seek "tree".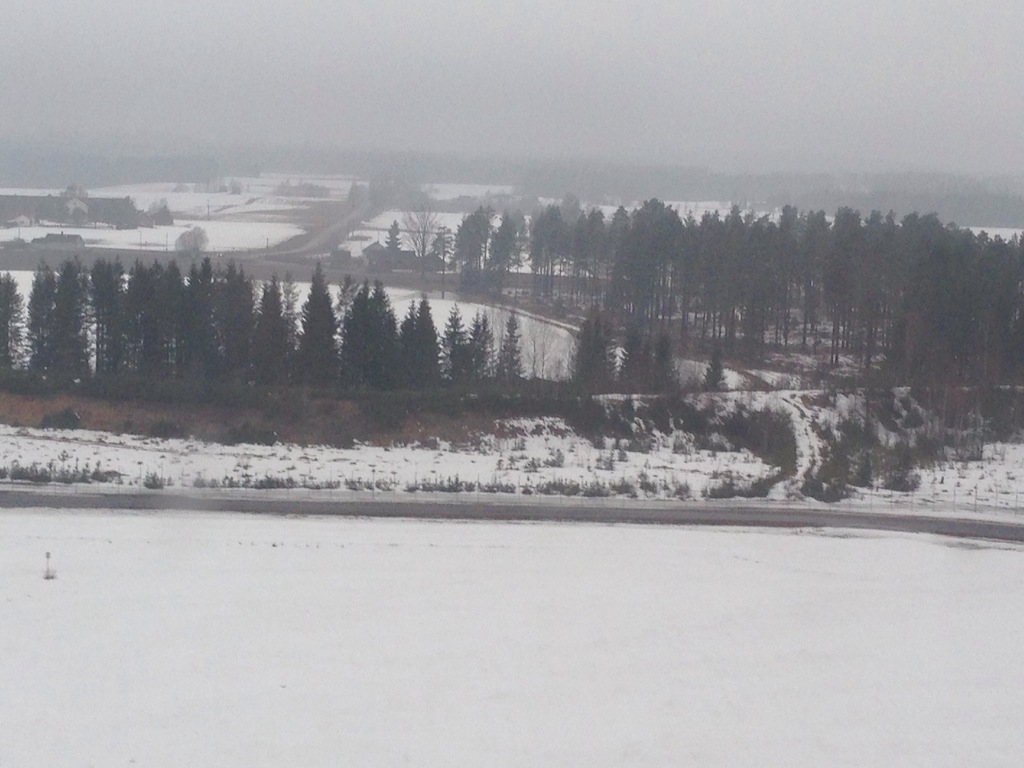
x1=860 y1=205 x2=901 y2=365.
